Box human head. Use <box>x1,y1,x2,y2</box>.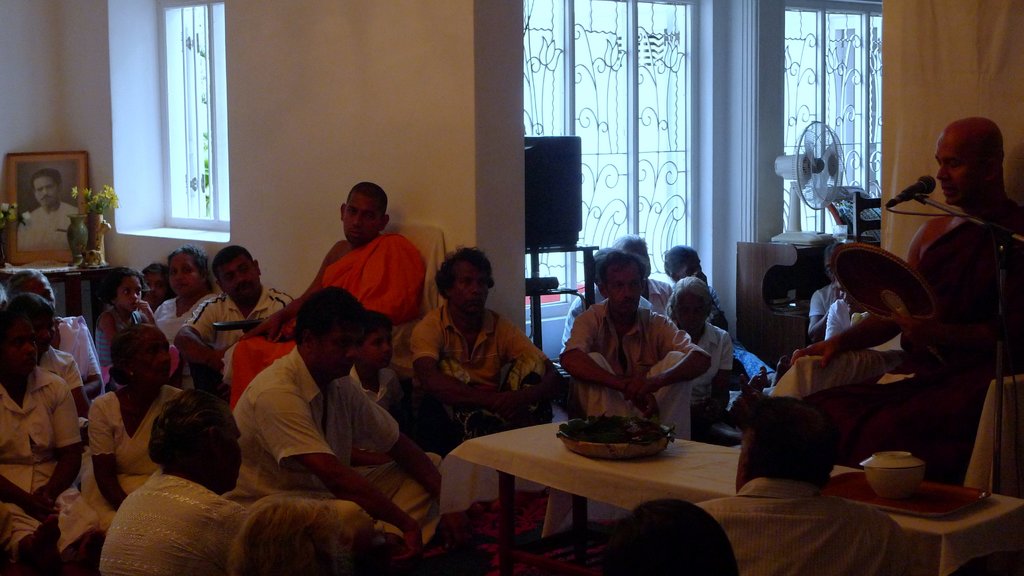
<box>594,246,650,330</box>.
